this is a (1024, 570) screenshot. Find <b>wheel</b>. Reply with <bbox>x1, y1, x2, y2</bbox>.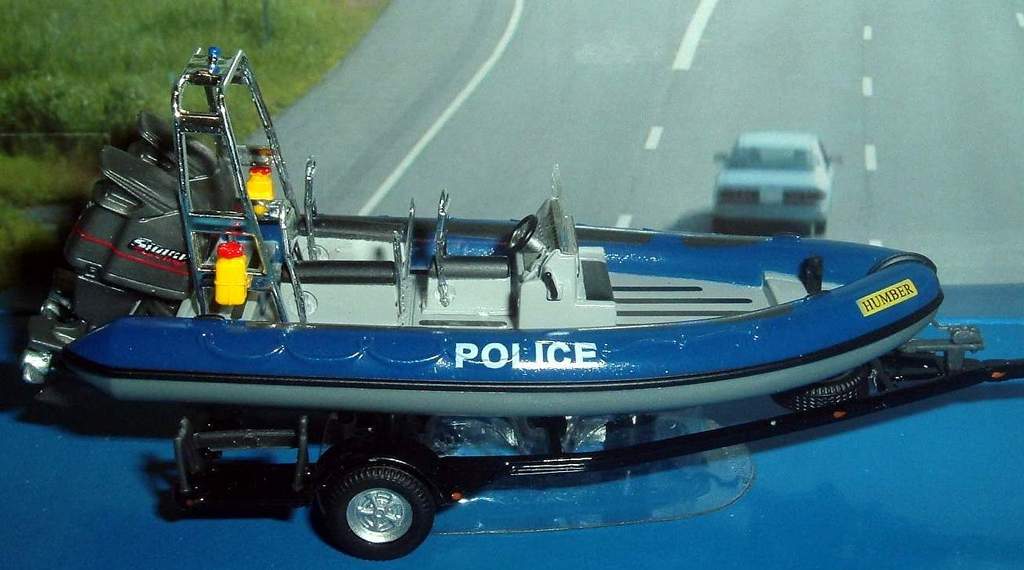
<bbox>304, 466, 439, 562</bbox>.
